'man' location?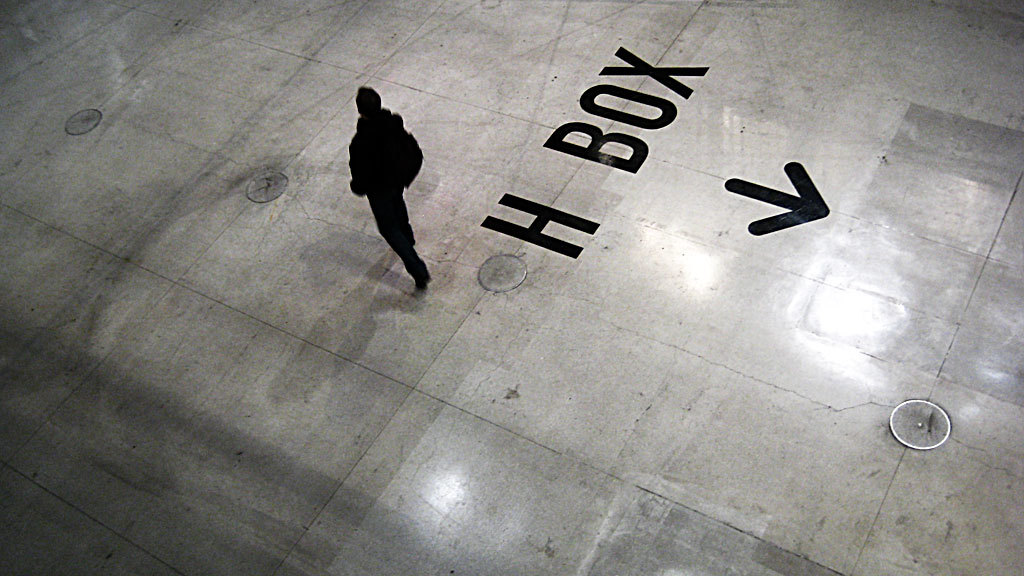
Rect(334, 67, 426, 299)
